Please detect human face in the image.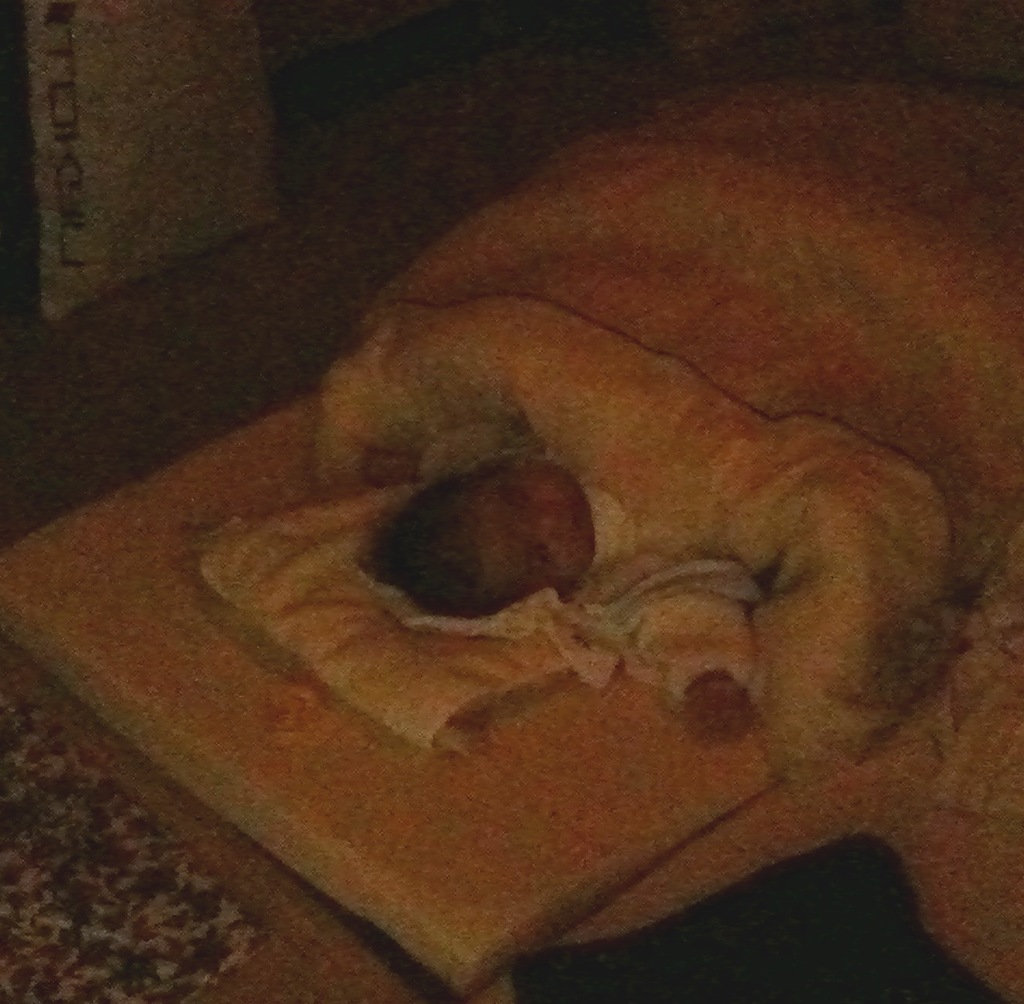
bbox=(465, 473, 585, 598).
